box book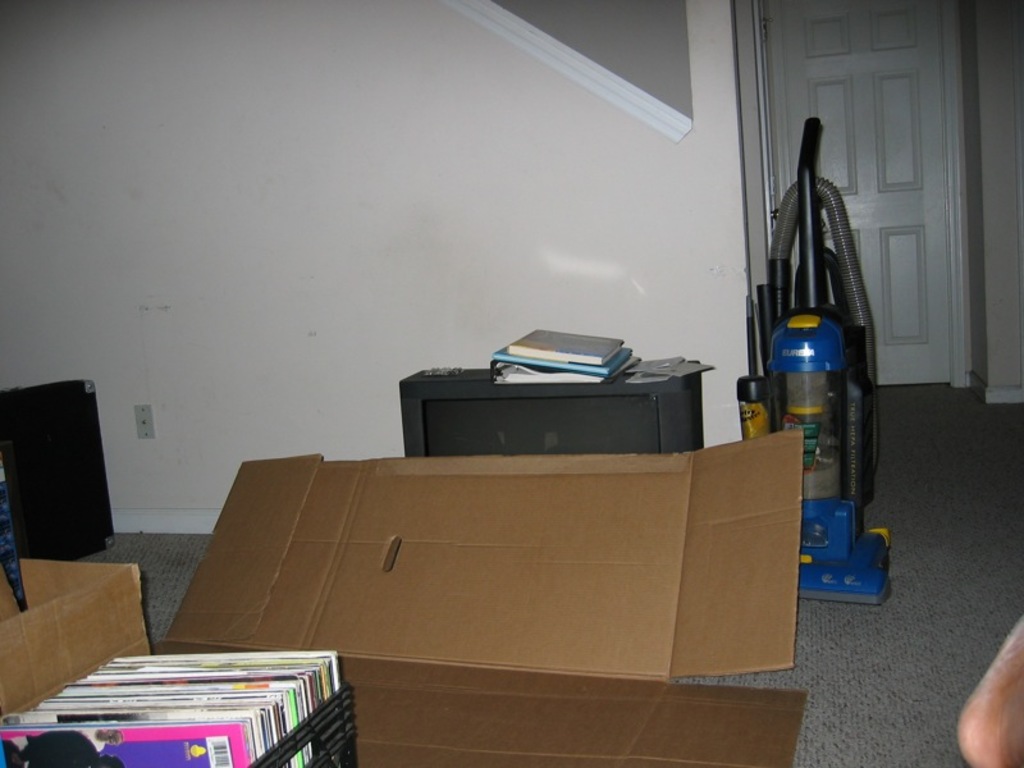
select_region(508, 326, 625, 362)
